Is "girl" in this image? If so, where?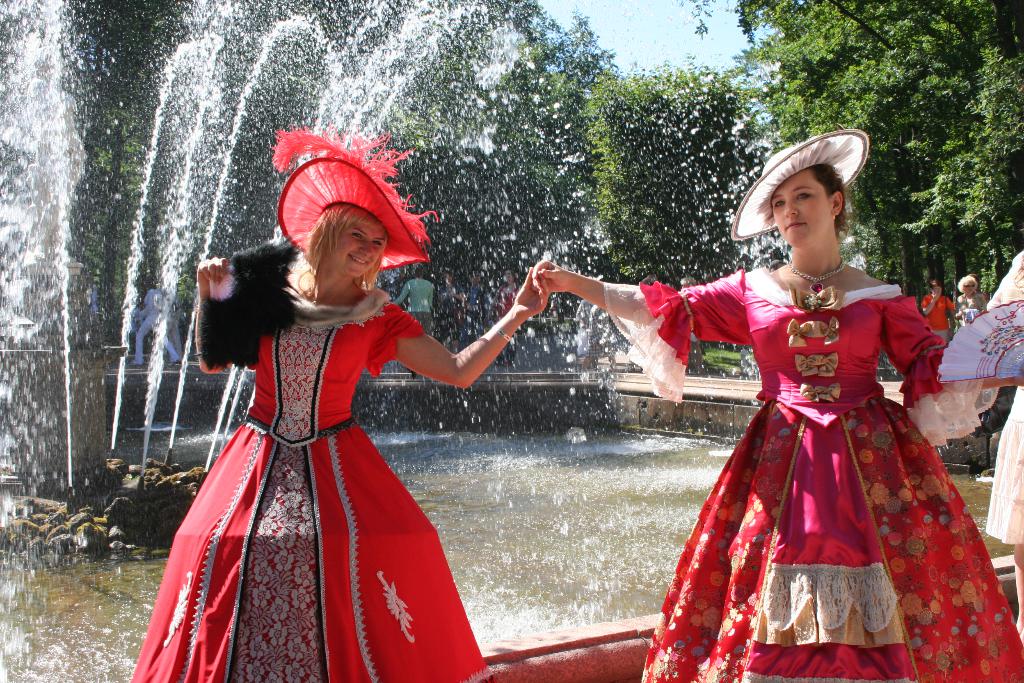
Yes, at [535,142,1023,682].
